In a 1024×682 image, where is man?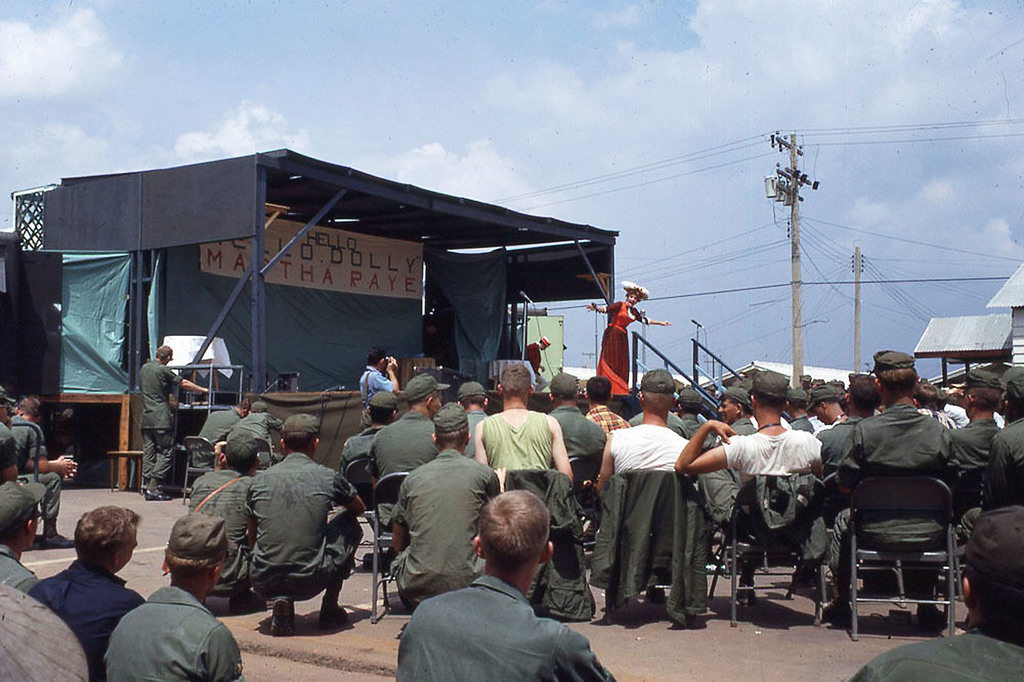
rect(12, 393, 77, 550).
